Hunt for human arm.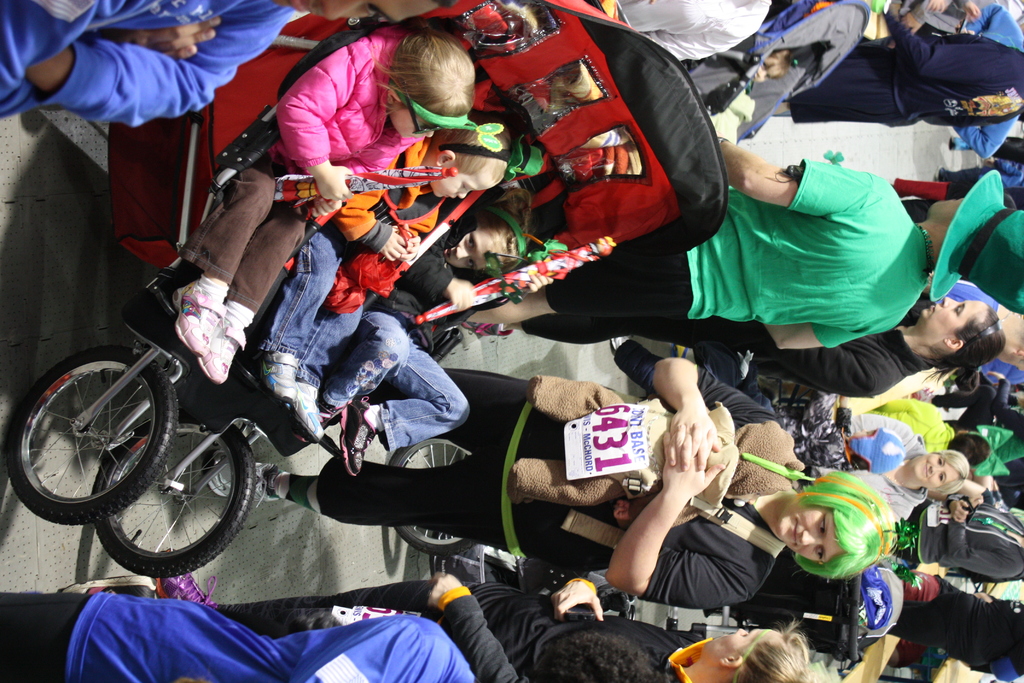
Hunted down at [300,183,347,213].
